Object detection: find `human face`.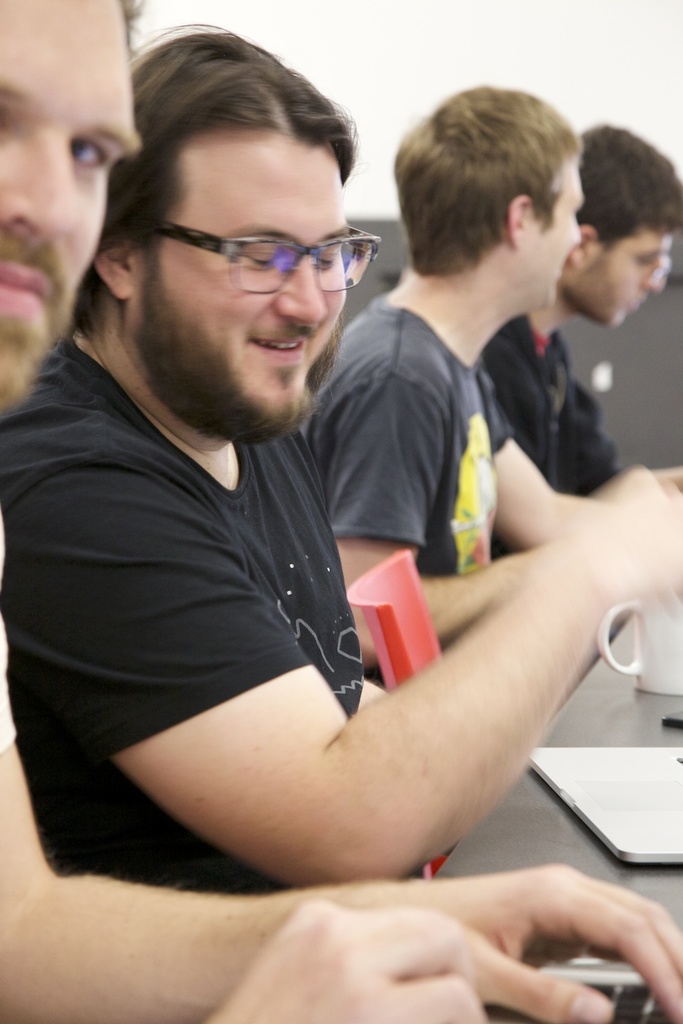
box(530, 157, 587, 303).
